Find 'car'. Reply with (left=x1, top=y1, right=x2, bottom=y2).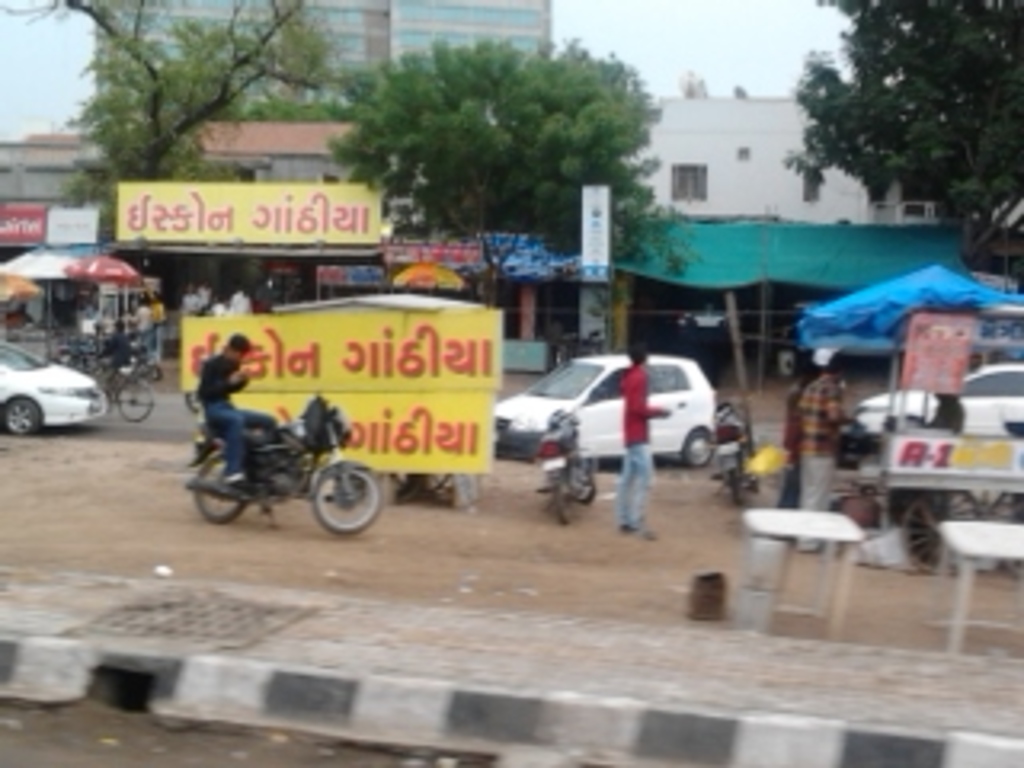
(left=0, top=339, right=109, bottom=435).
